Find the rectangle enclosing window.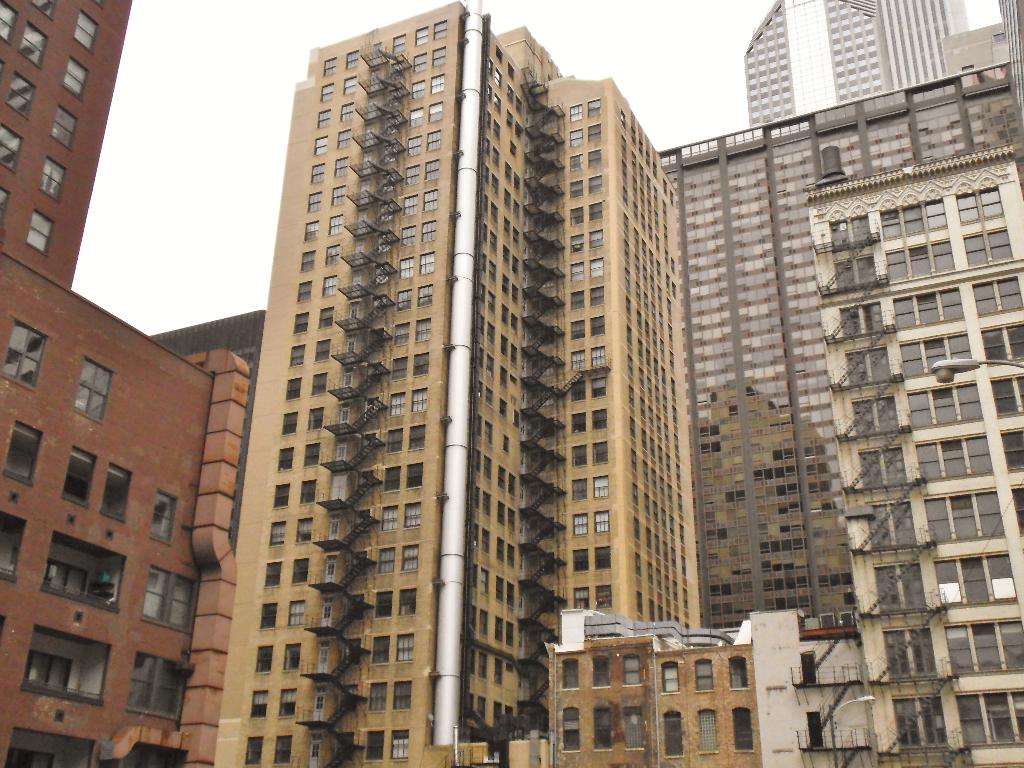
box(417, 220, 436, 243).
